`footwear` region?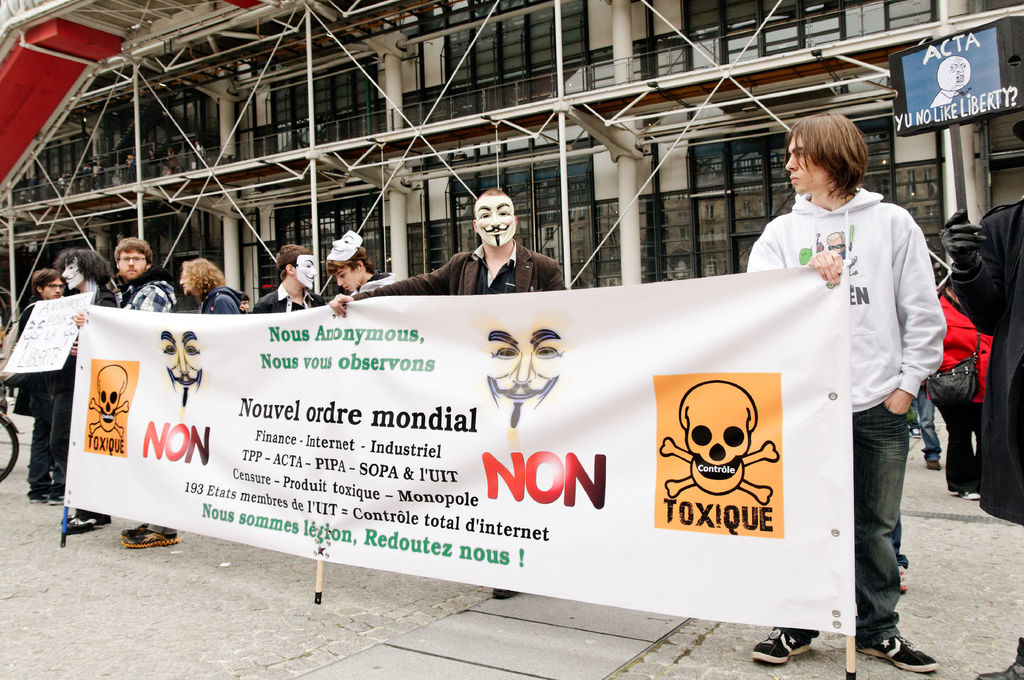
28 492 49 503
